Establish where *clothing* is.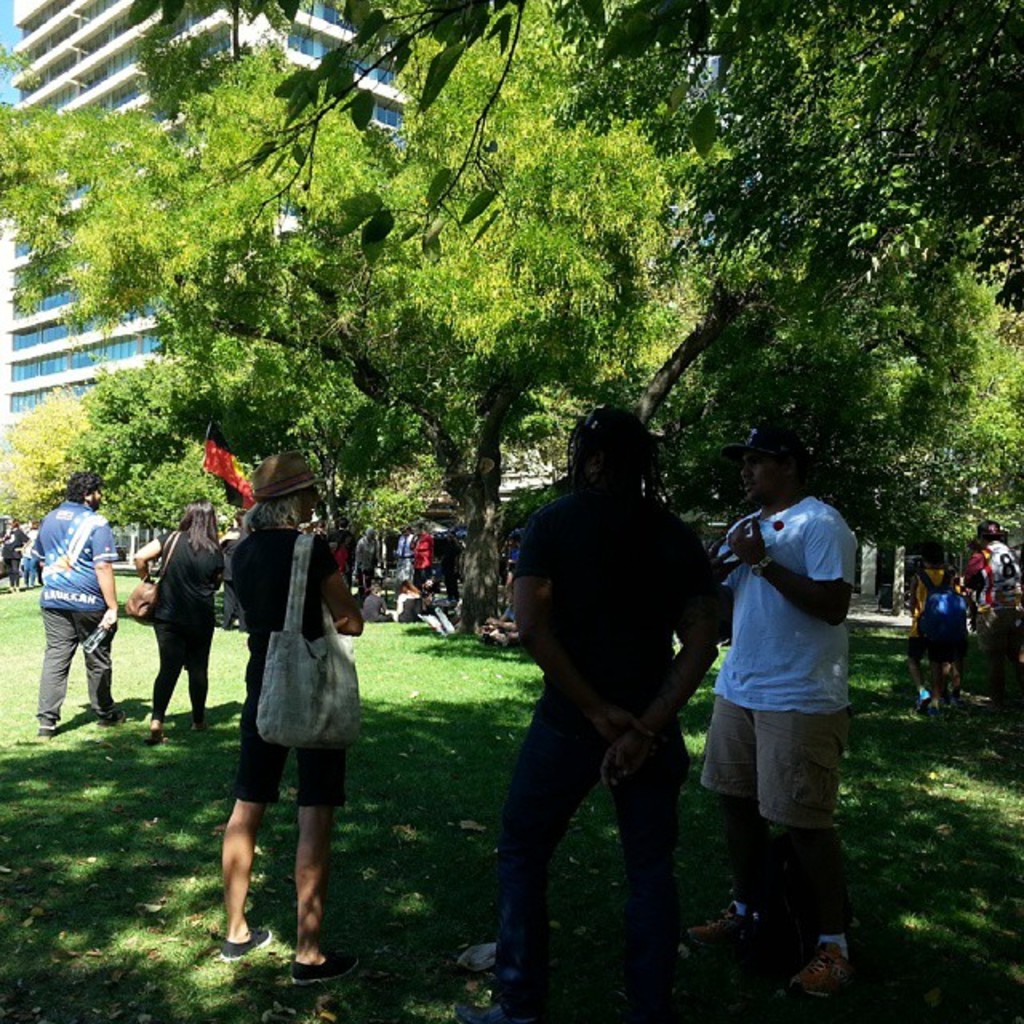
Established at {"left": 707, "top": 494, "right": 850, "bottom": 883}.
